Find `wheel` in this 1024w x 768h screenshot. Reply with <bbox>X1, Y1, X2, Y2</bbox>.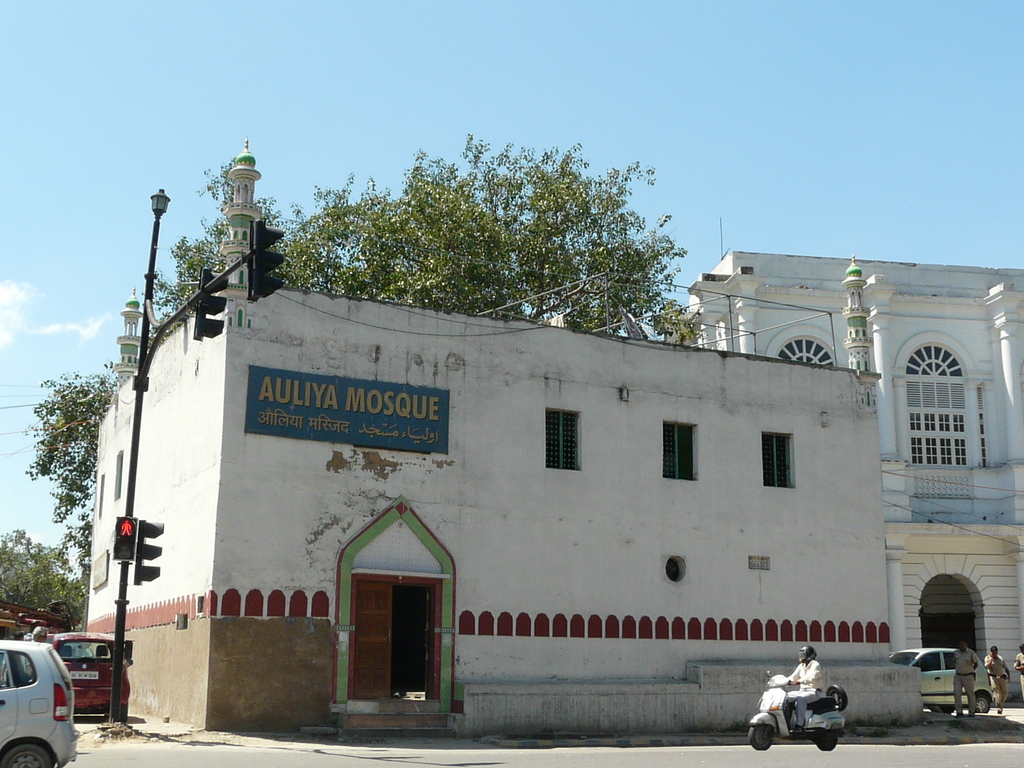
<bbox>974, 685, 991, 710</bbox>.
